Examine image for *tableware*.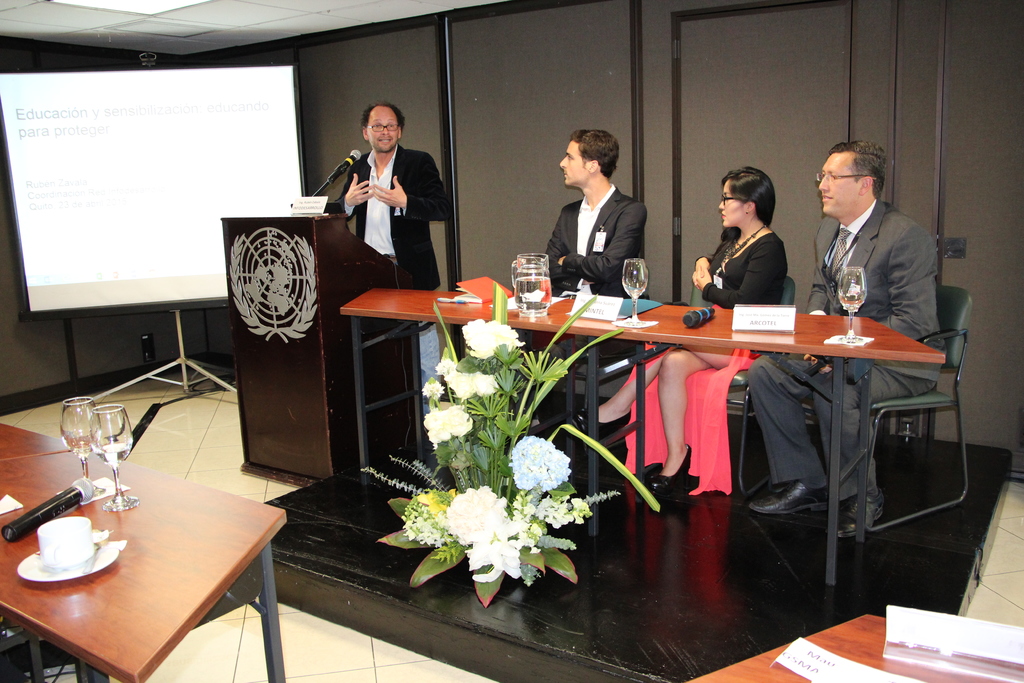
Examination result: (x1=836, y1=263, x2=871, y2=334).
